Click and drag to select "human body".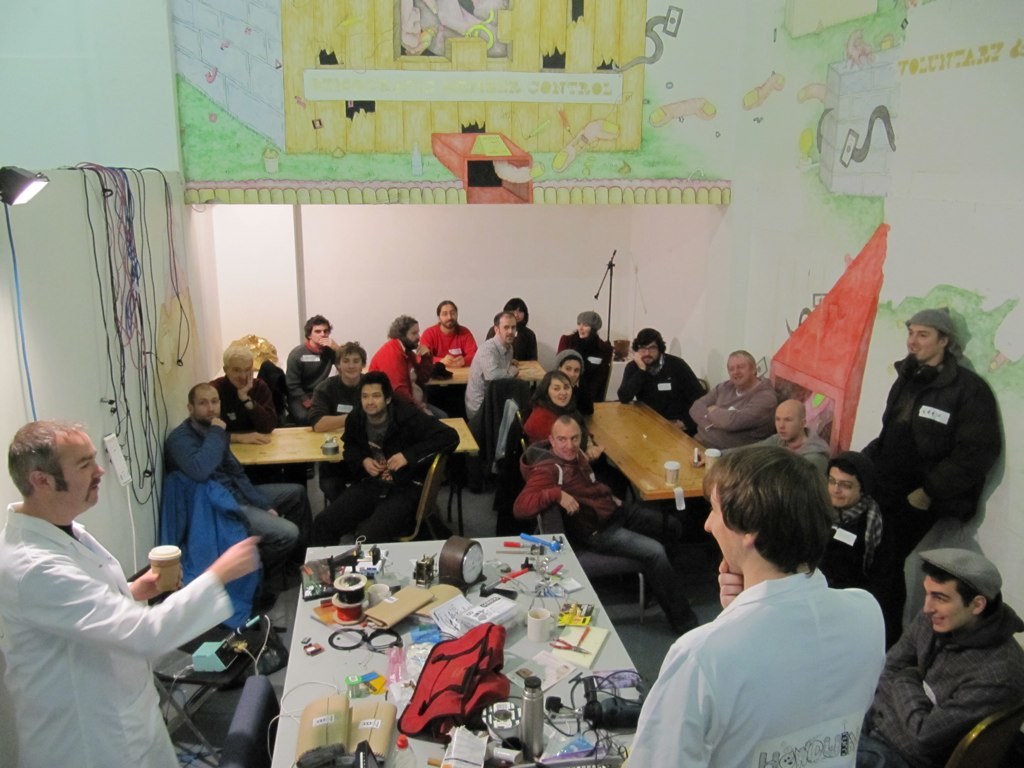
Selection: pyautogui.locateOnScreen(696, 430, 834, 521).
